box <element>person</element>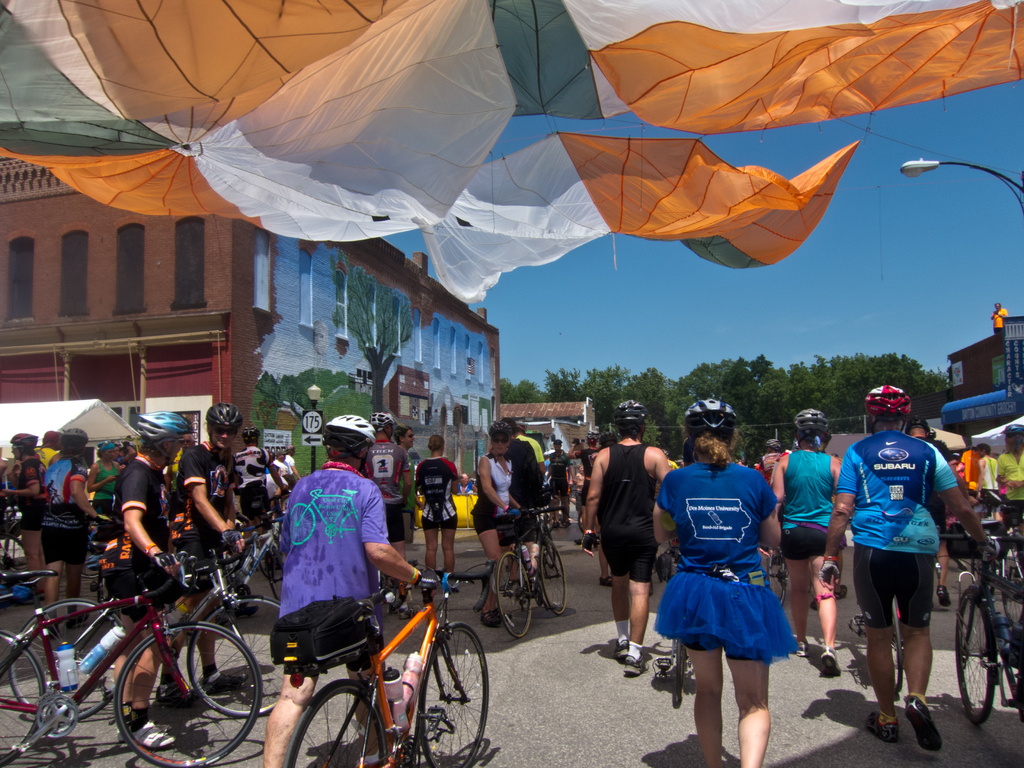
[left=976, top=440, right=1002, bottom=529]
